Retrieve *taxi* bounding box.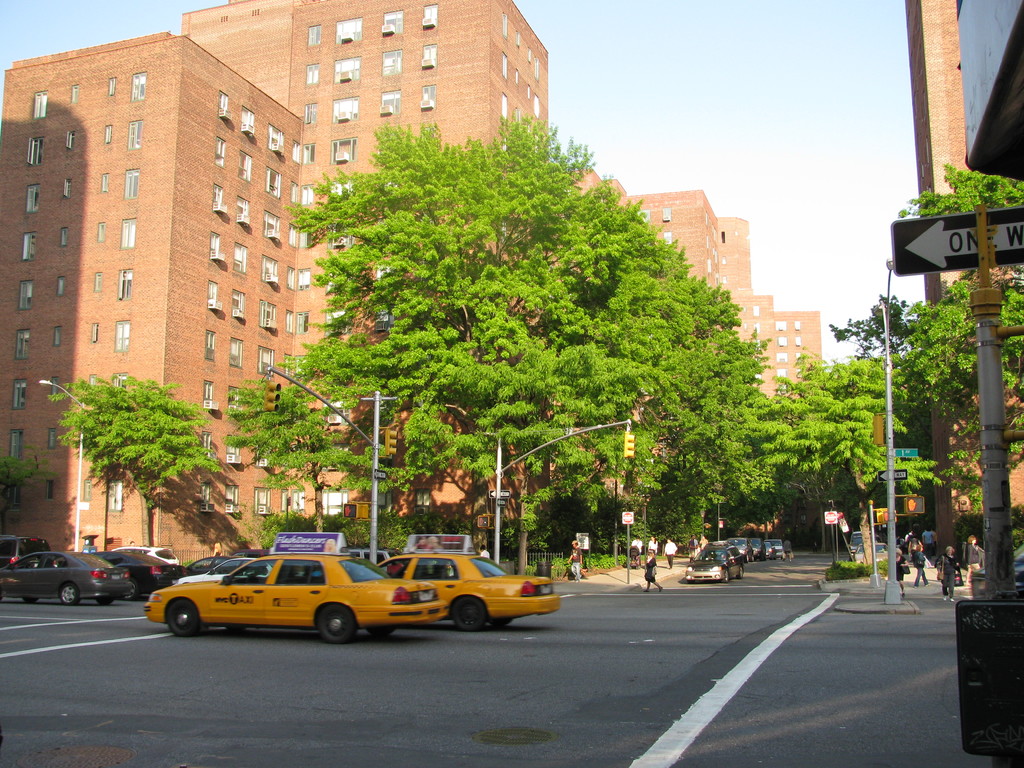
Bounding box: box(143, 533, 446, 643).
